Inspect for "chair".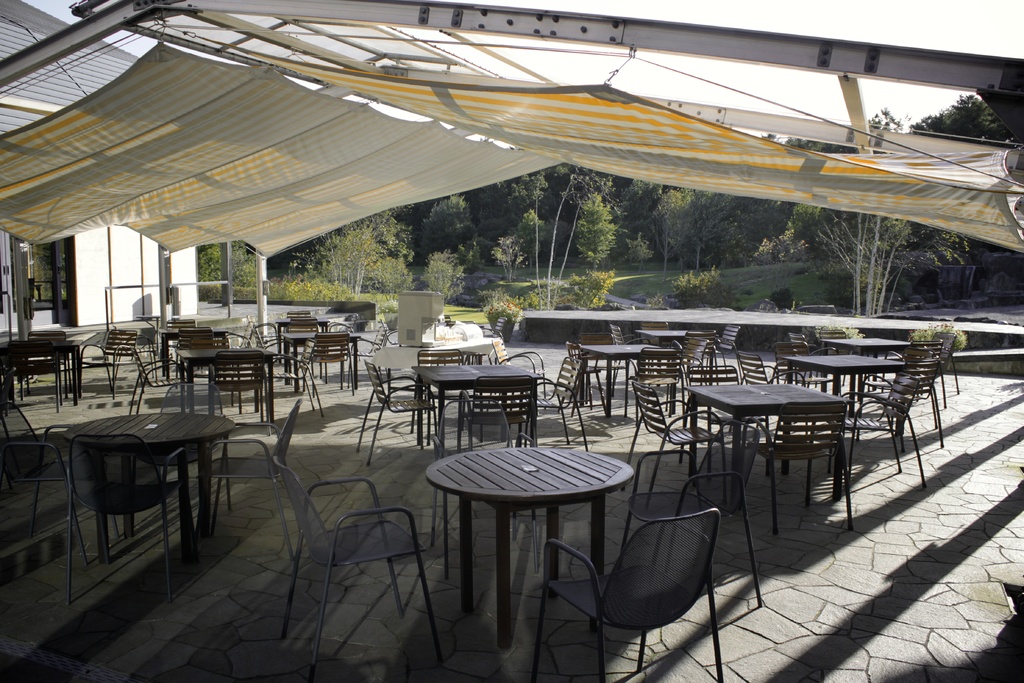
Inspection: {"left": 348, "top": 358, "right": 446, "bottom": 465}.
